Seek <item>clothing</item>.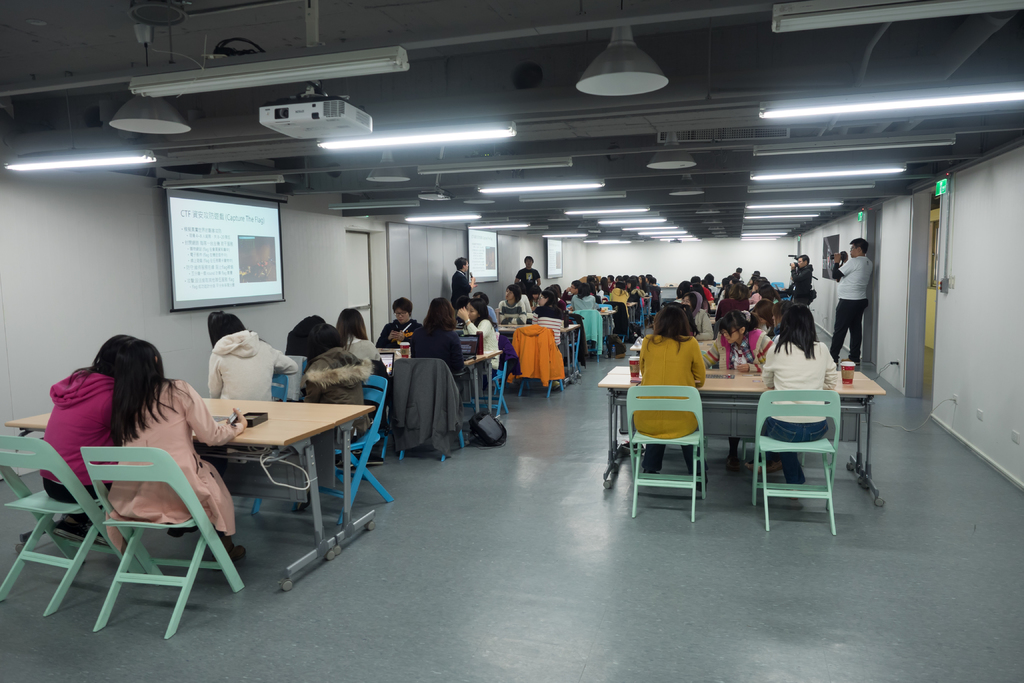
bbox=(33, 368, 129, 525).
